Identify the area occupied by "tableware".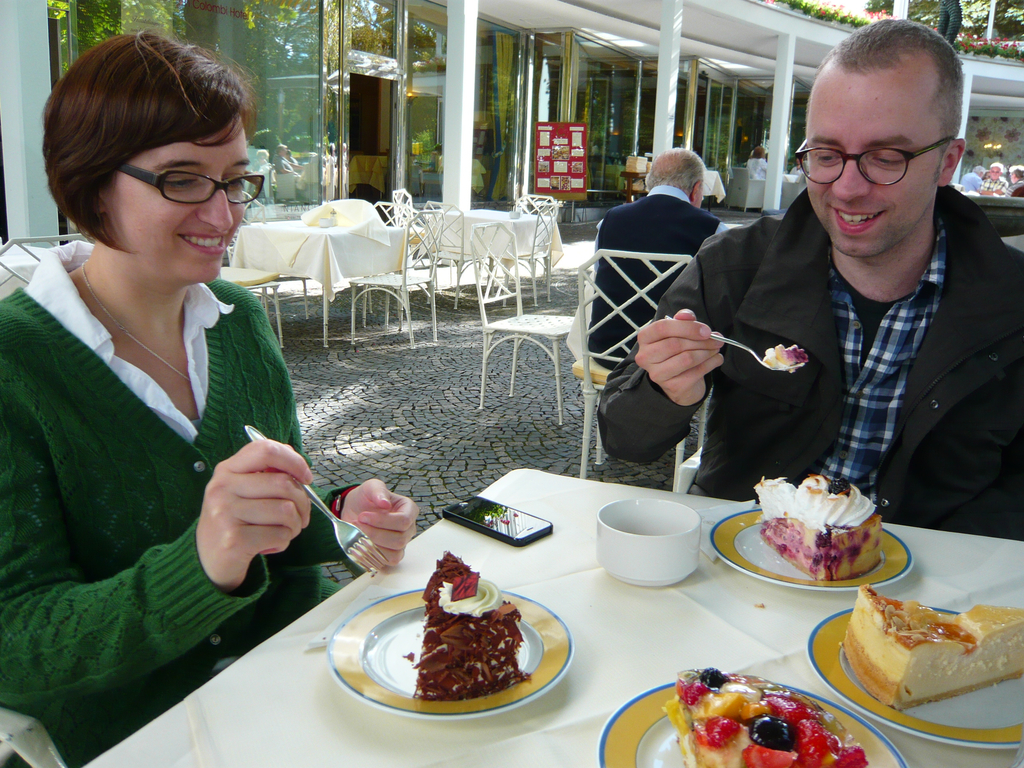
Area: box=[805, 605, 1023, 742].
